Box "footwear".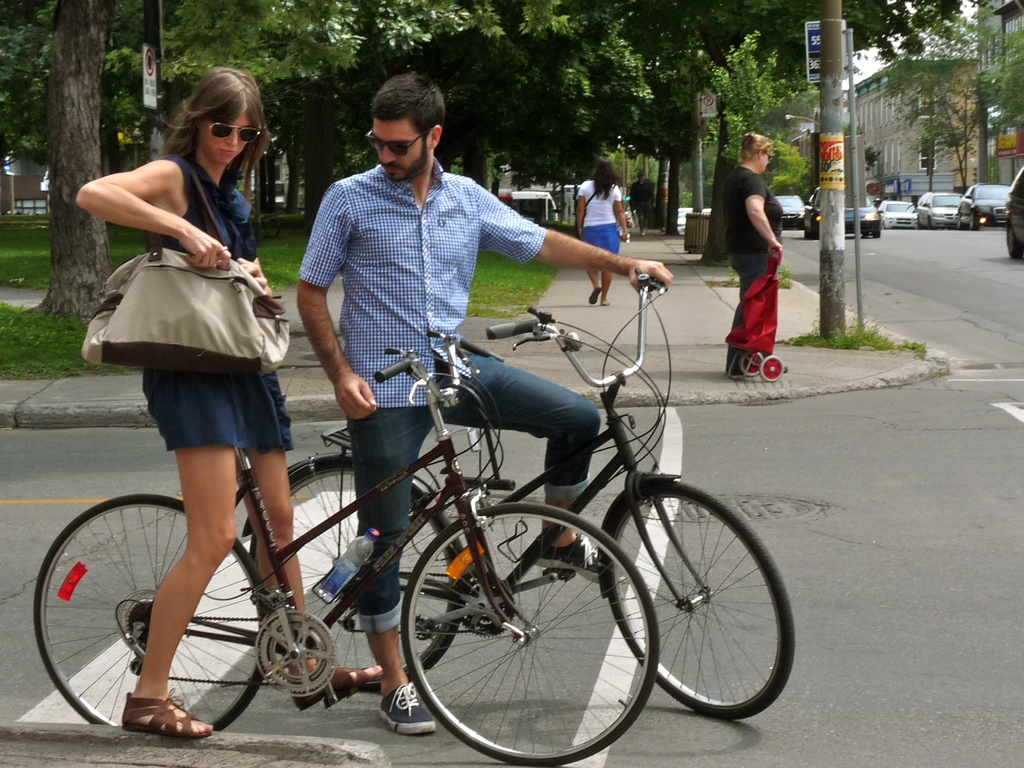
{"x1": 602, "y1": 301, "x2": 610, "y2": 307}.
